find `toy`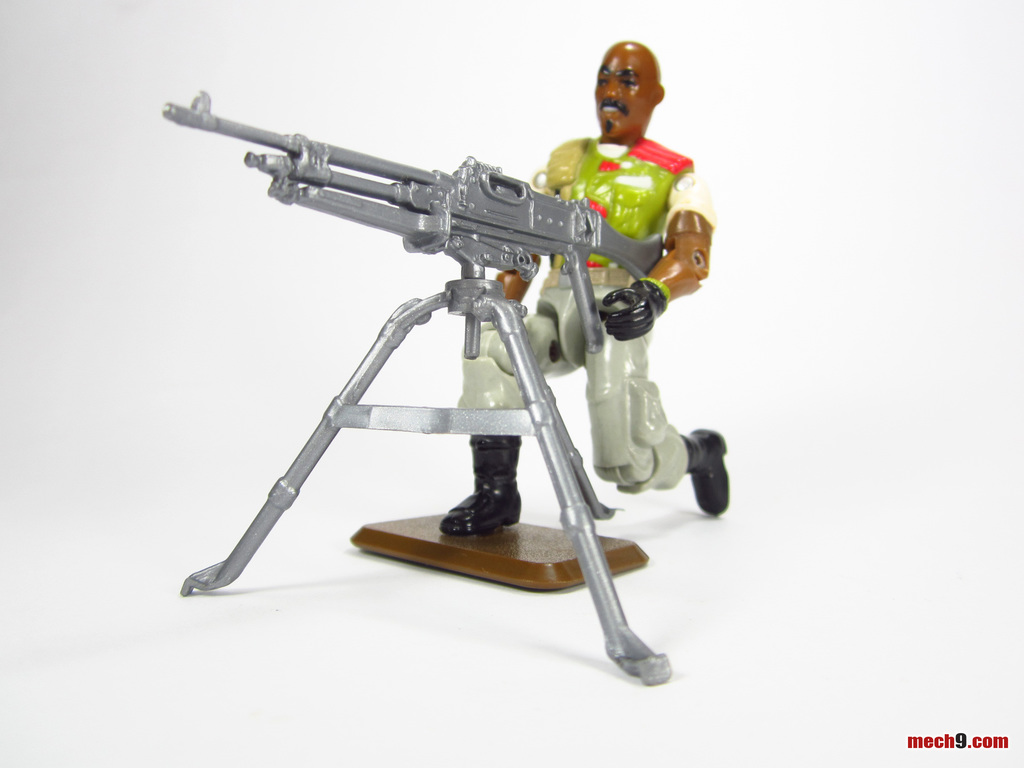
(x1=442, y1=39, x2=733, y2=536)
